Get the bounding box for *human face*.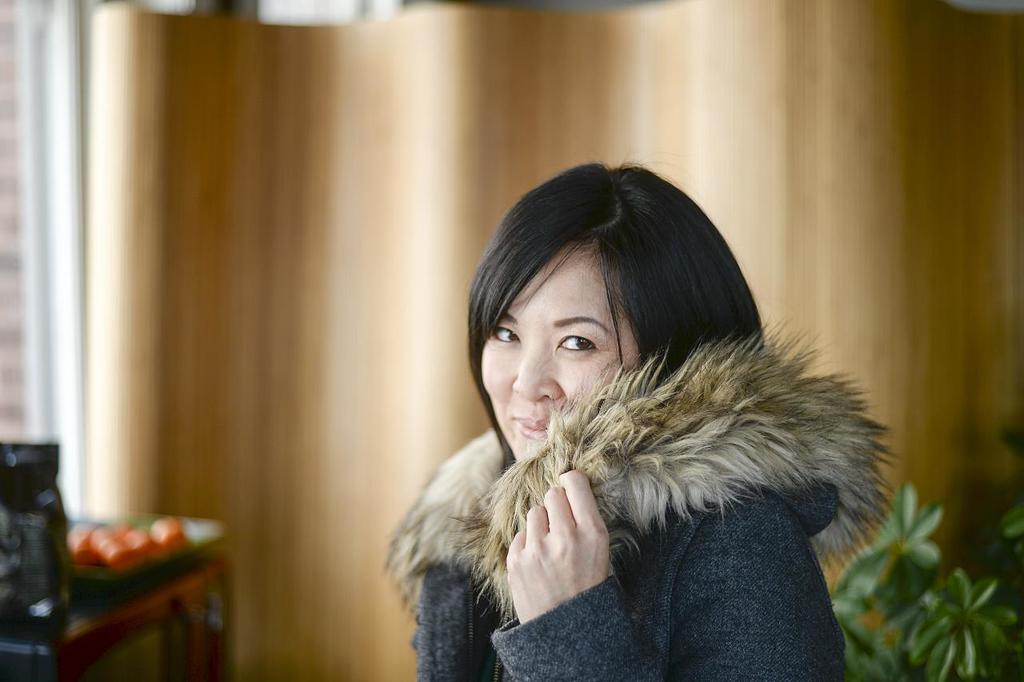
479:242:638:463.
